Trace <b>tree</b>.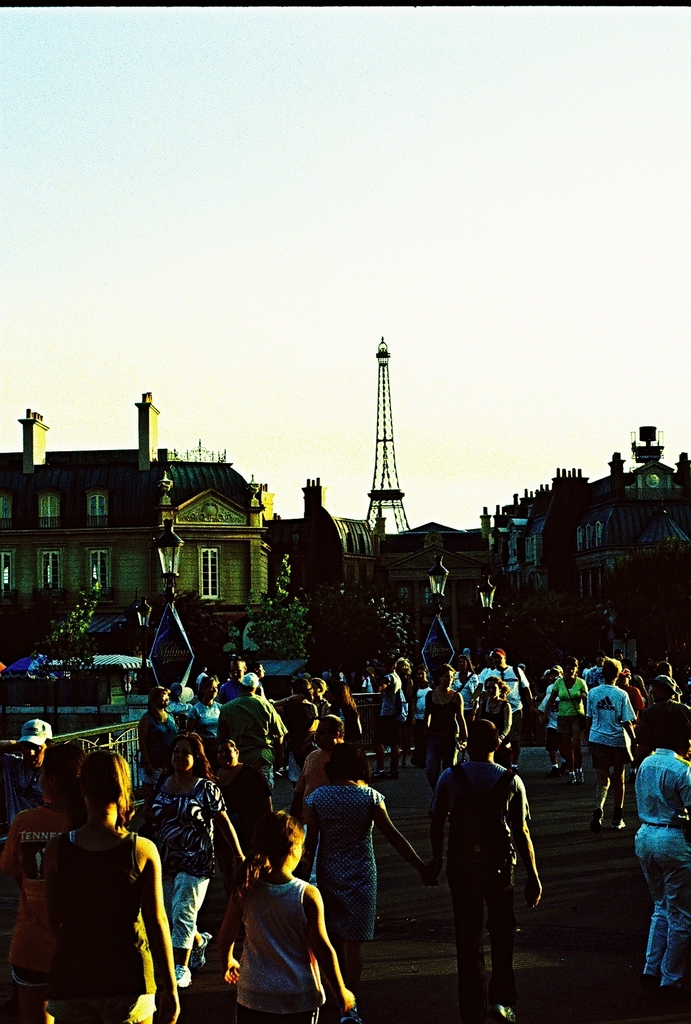
Traced to bbox(4, 580, 130, 718).
